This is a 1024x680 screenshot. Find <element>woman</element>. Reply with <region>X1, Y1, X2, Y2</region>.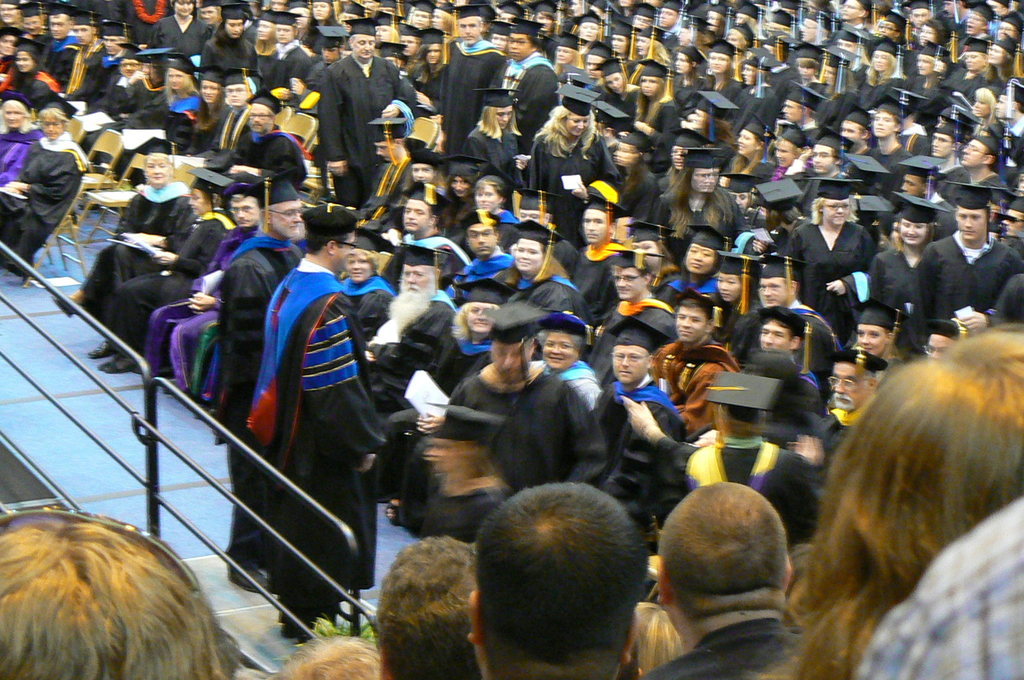
<region>721, 170, 756, 222</region>.
